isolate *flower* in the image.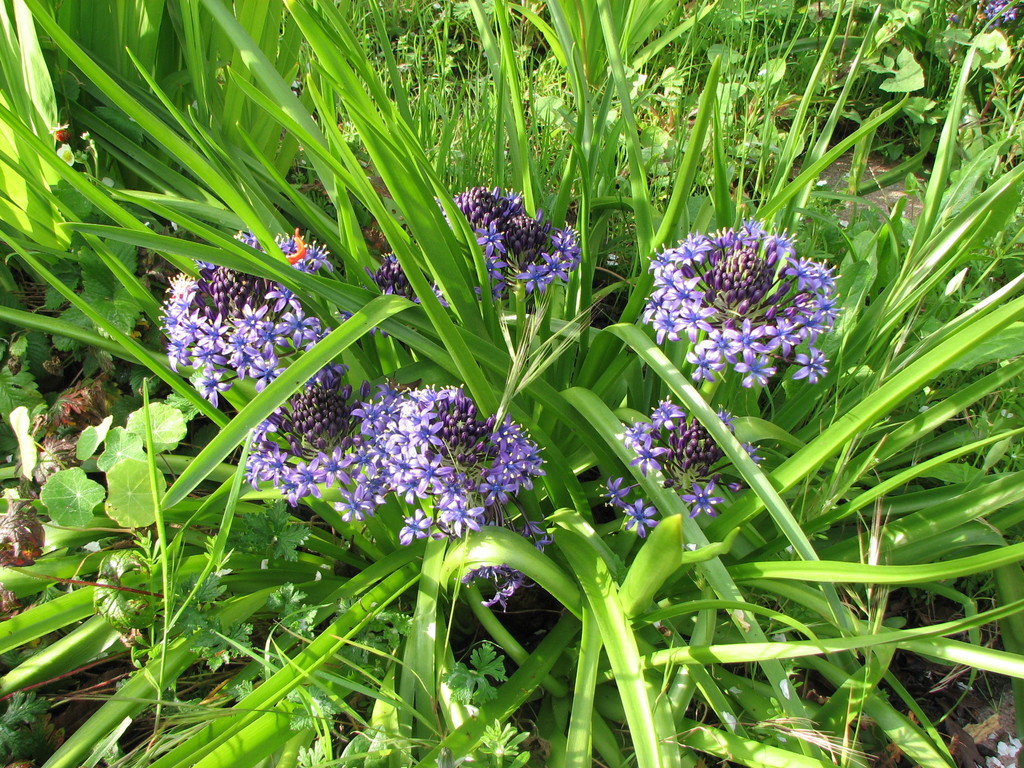
Isolated region: <region>625, 399, 743, 516</region>.
